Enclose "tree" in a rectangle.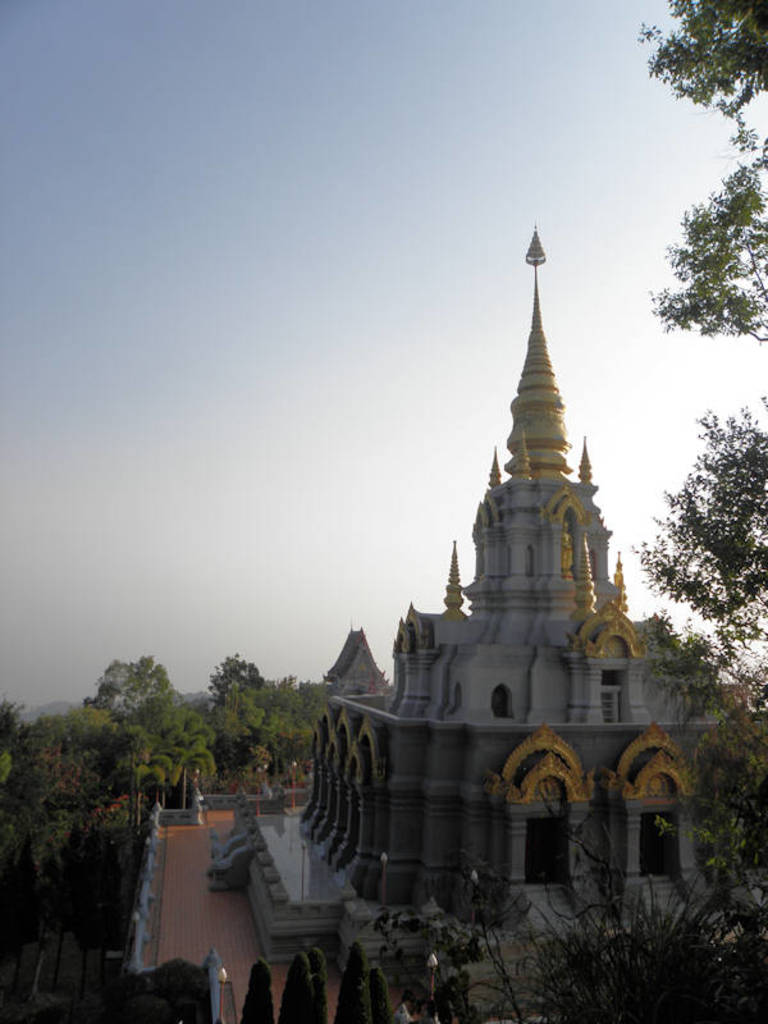
{"x1": 641, "y1": 605, "x2": 767, "y2": 893}.
